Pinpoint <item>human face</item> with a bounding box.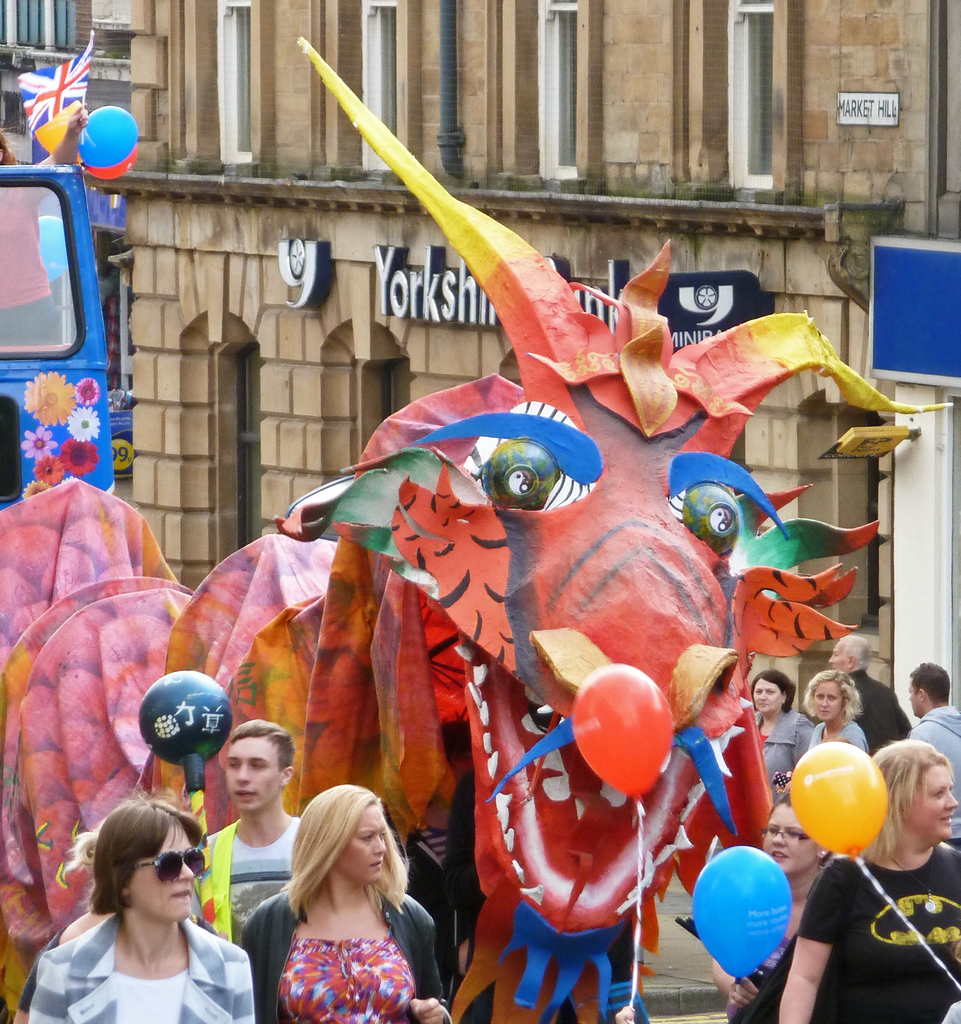
<bbox>760, 799, 816, 876</bbox>.
